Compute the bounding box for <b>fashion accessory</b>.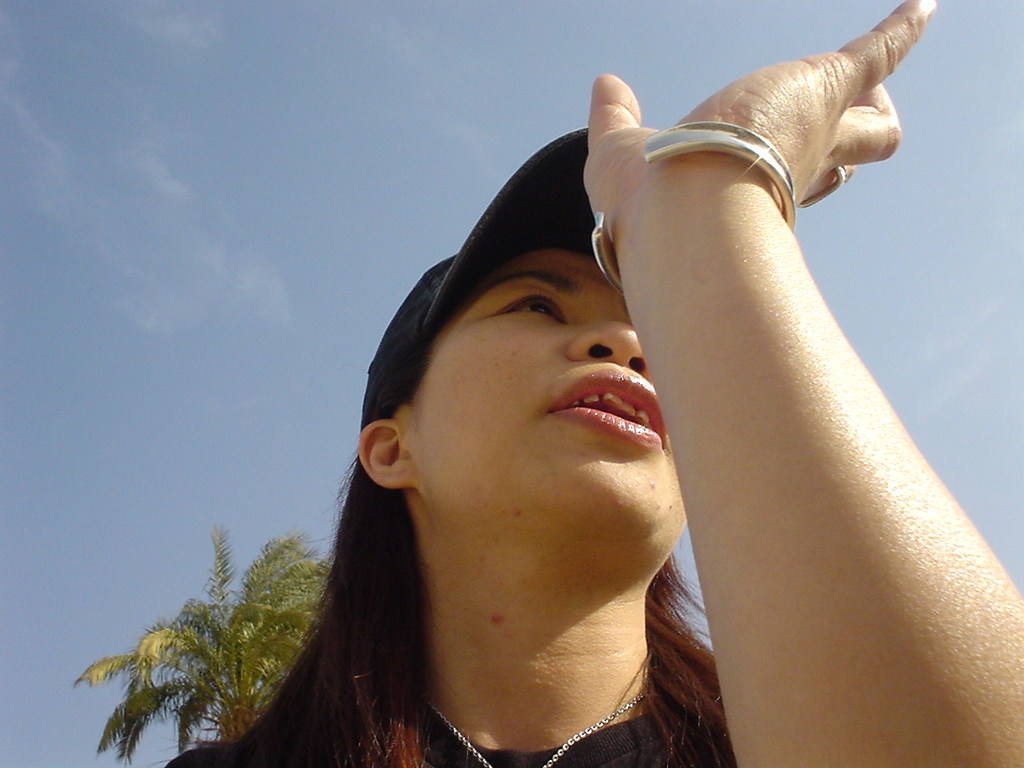
<bbox>583, 120, 797, 308</bbox>.
